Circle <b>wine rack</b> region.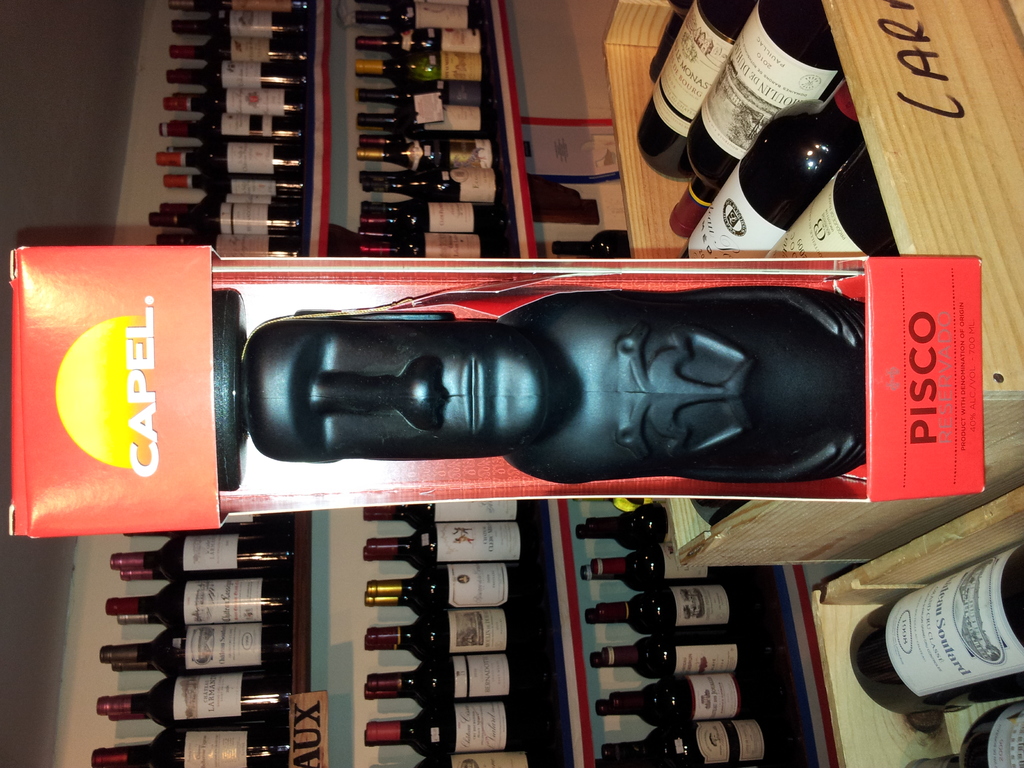
Region: (89,0,1023,767).
